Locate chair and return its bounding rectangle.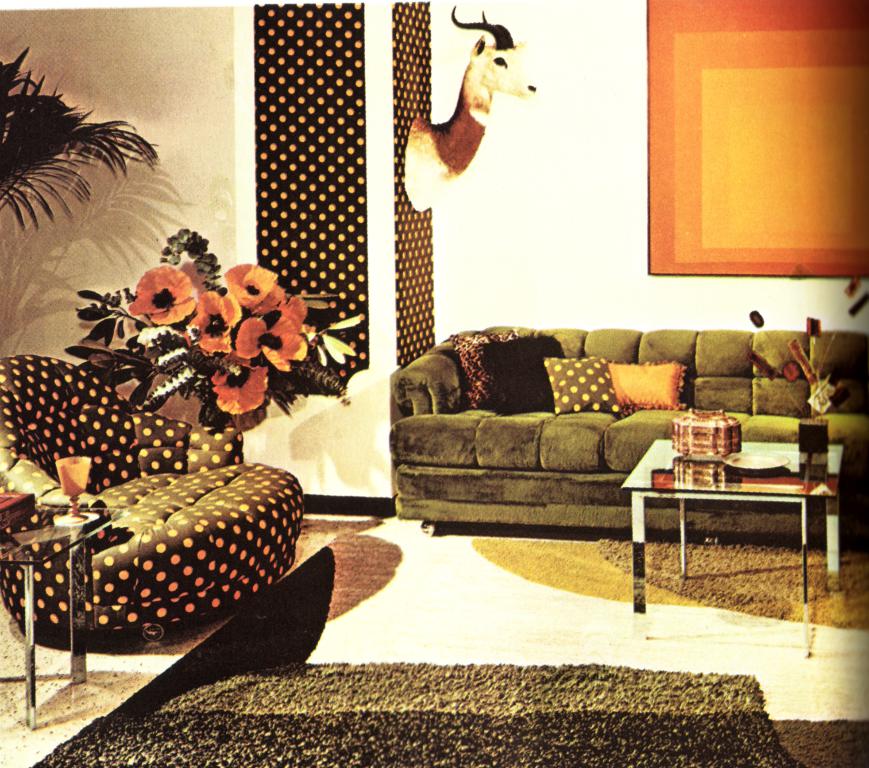
rect(0, 353, 301, 629).
